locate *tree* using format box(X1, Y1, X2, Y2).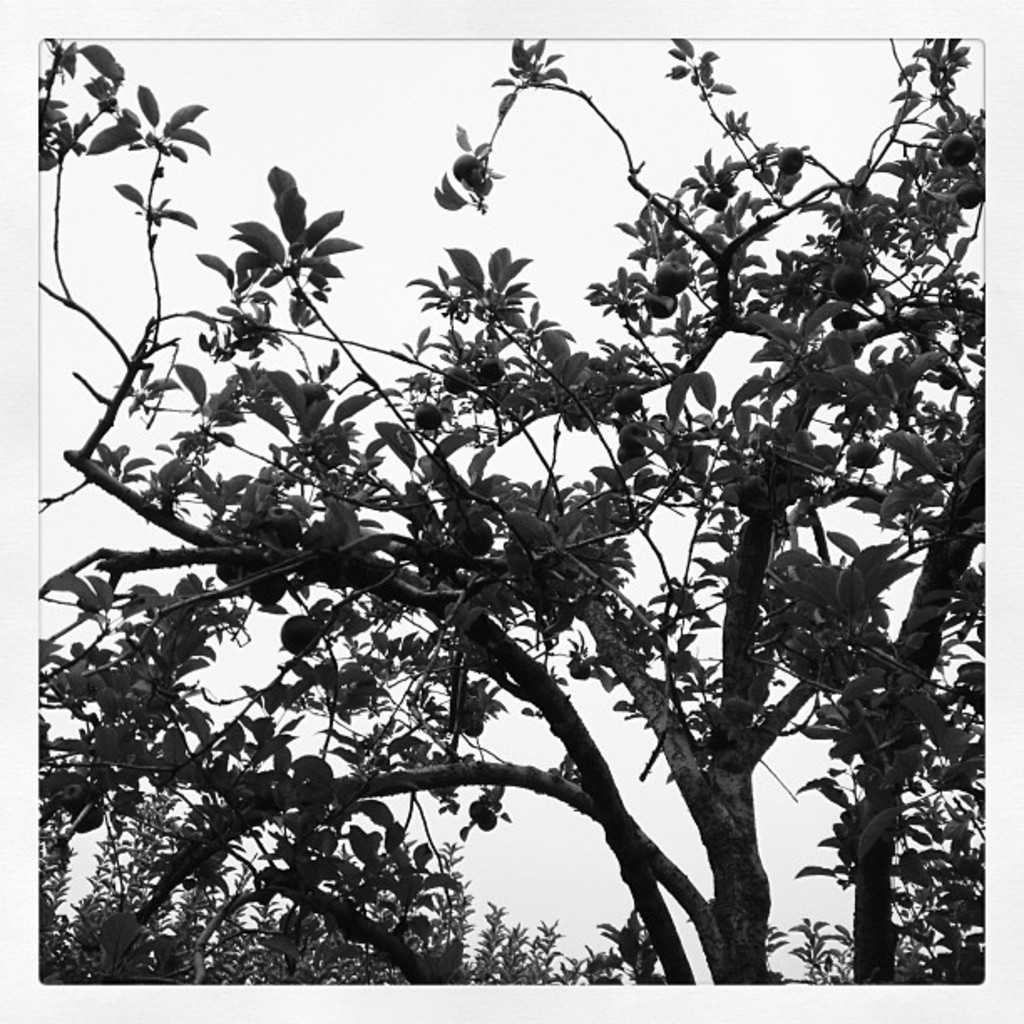
box(10, 8, 1004, 999).
